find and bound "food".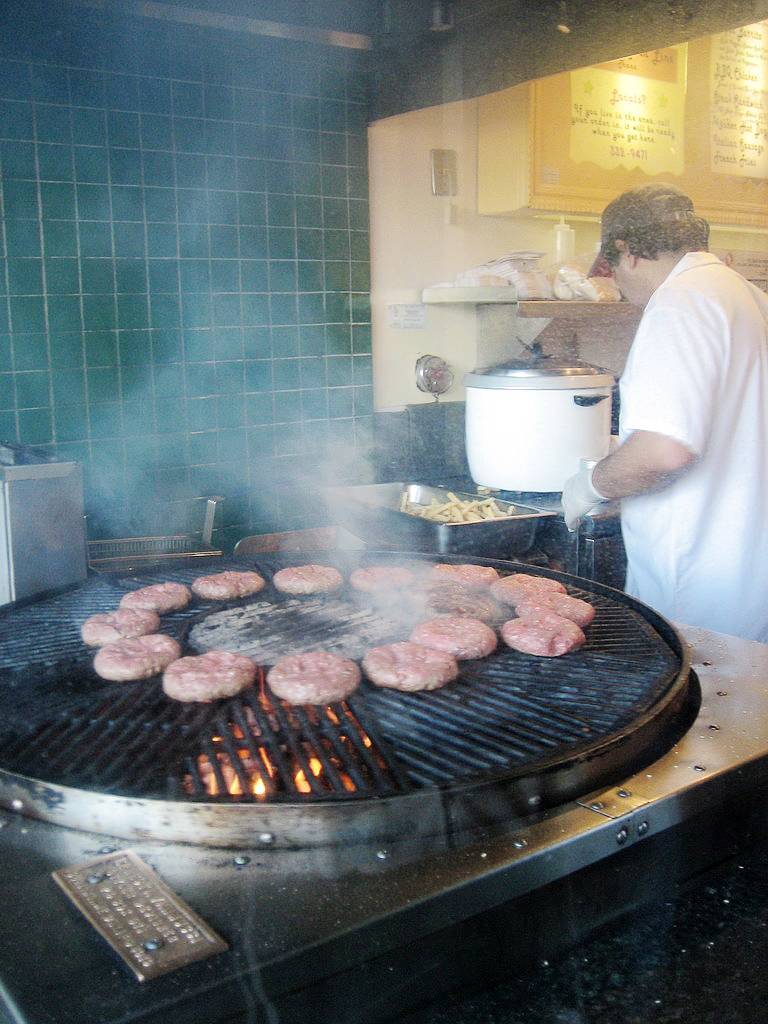
Bound: pyautogui.locateOnScreen(346, 567, 410, 592).
